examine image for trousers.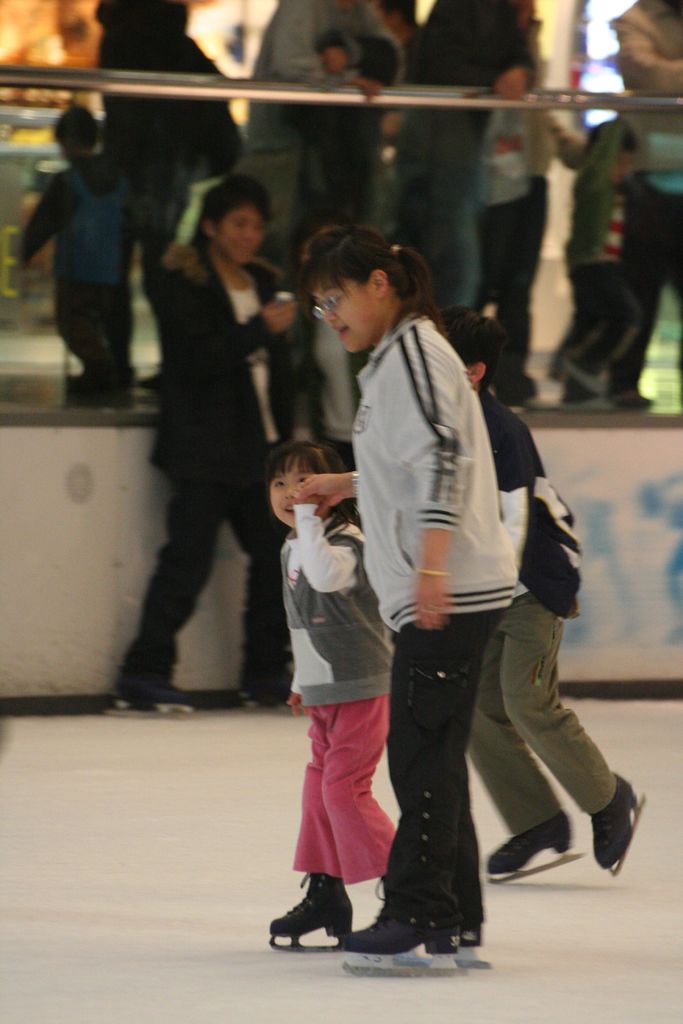
Examination result: (291, 692, 399, 886).
